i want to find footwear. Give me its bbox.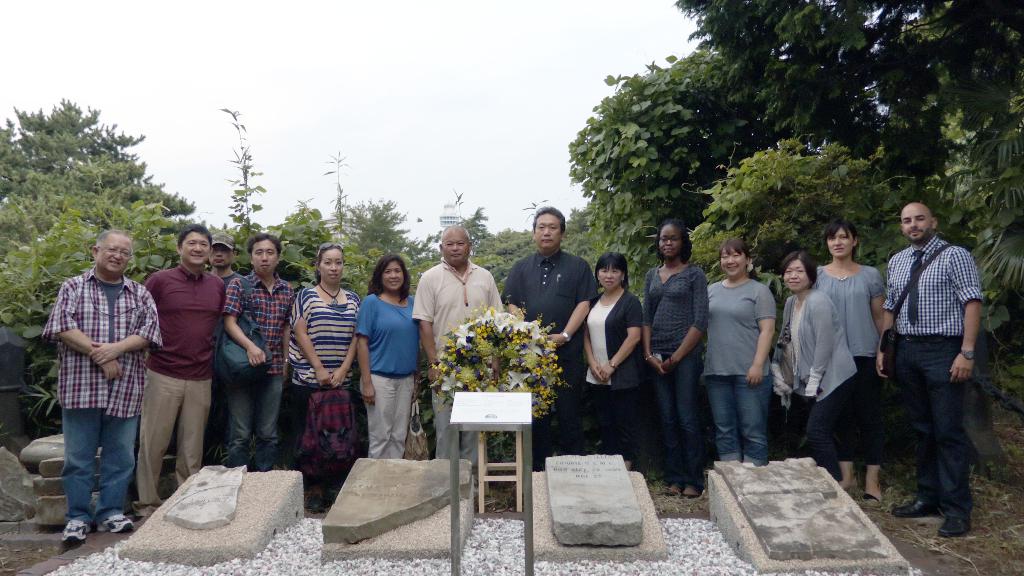
<bbox>664, 490, 682, 497</bbox>.
